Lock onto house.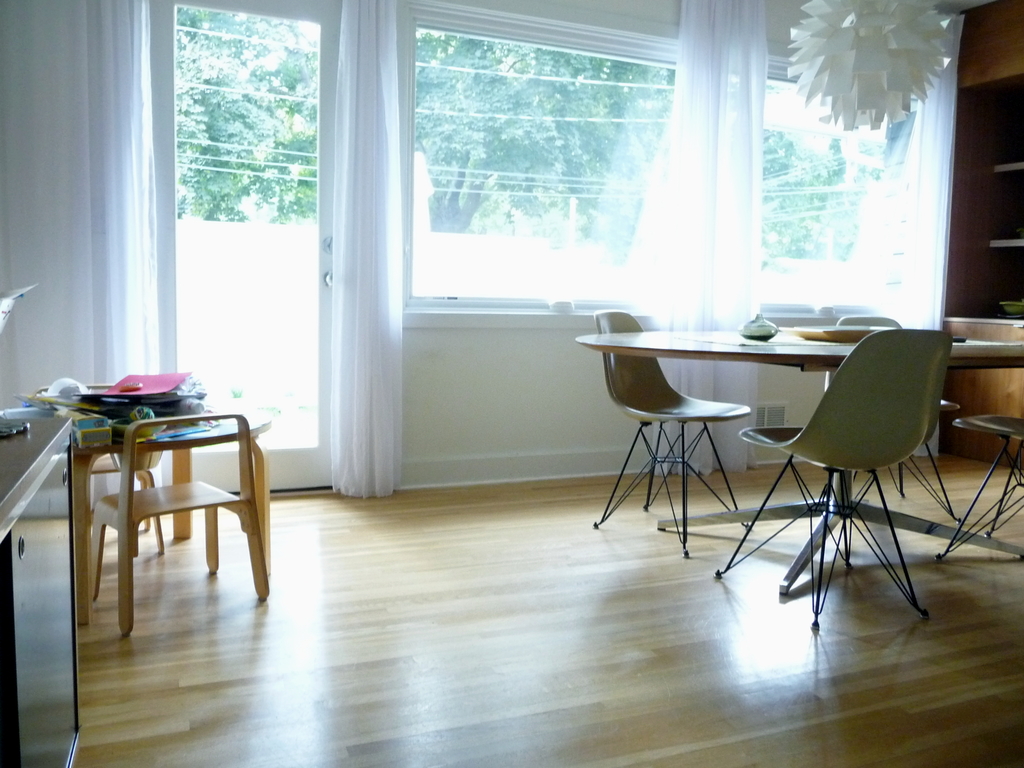
Locked: crop(0, 0, 1023, 767).
